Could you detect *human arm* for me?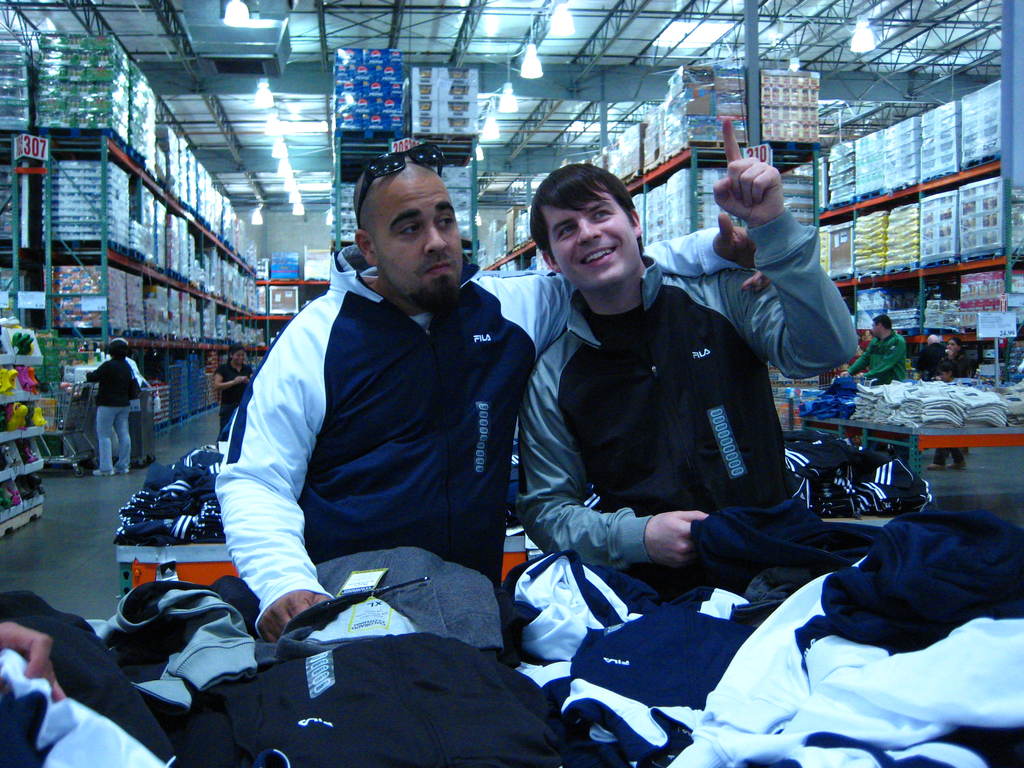
Detection result: x1=124, y1=374, x2=138, y2=390.
